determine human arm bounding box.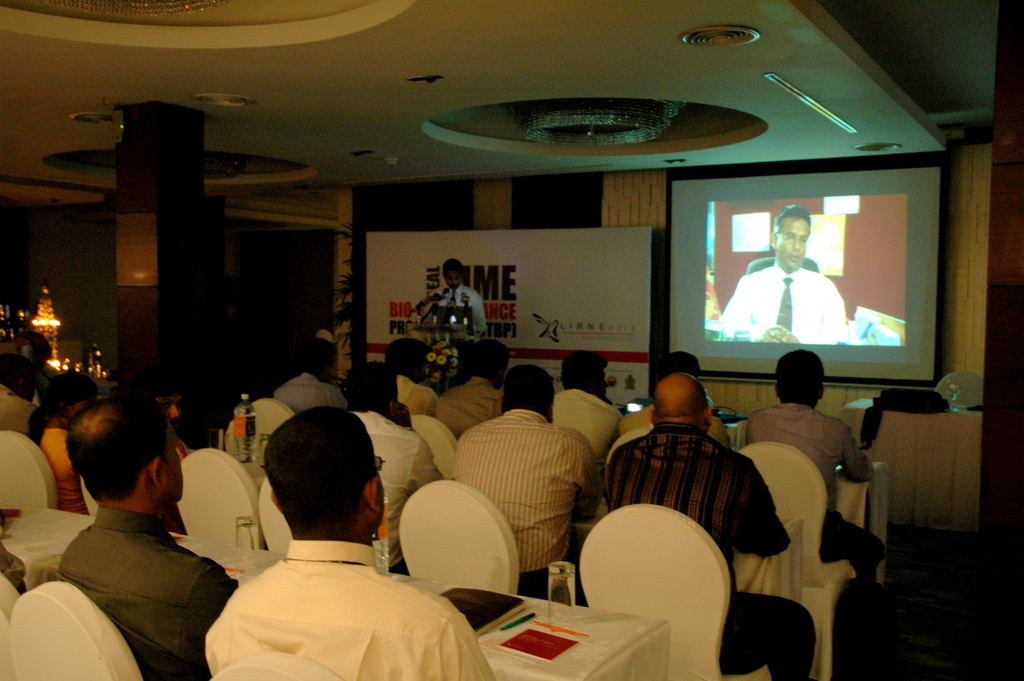
Determined: 317, 383, 351, 413.
